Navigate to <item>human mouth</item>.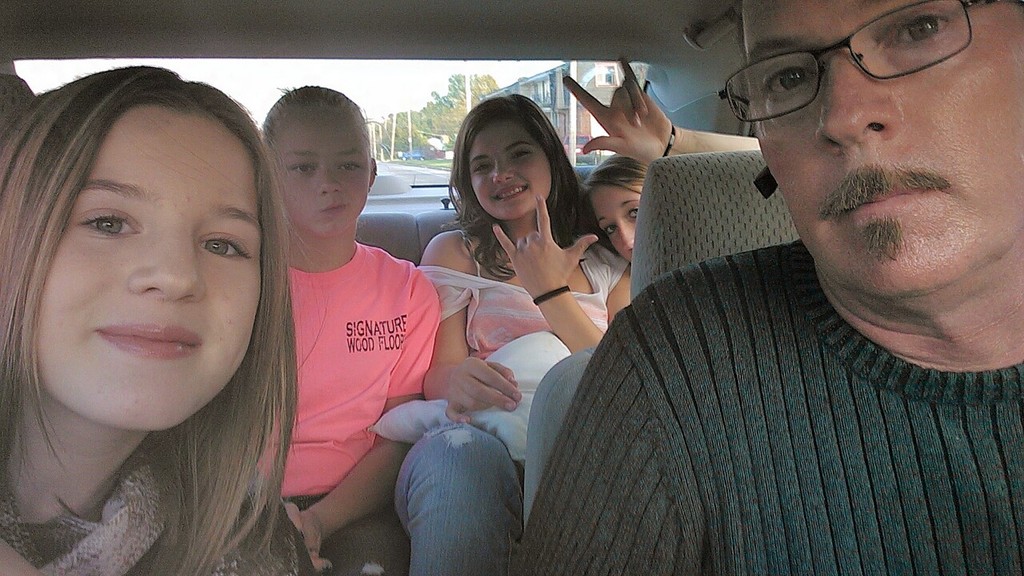
Navigation target: (left=322, top=198, right=352, bottom=219).
